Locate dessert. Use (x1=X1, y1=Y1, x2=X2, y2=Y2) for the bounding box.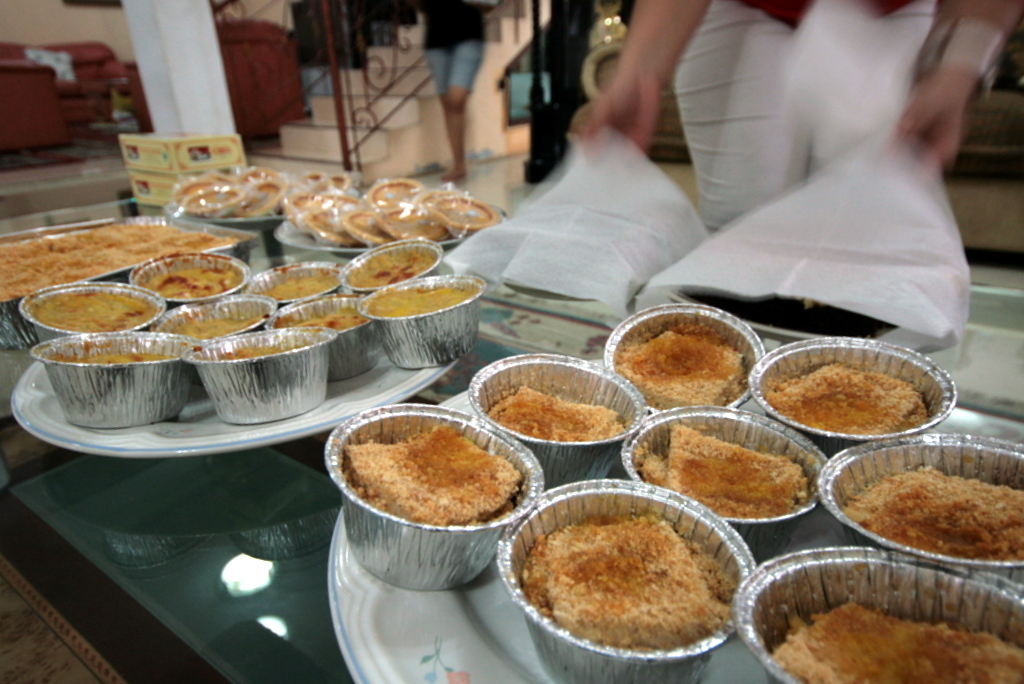
(x1=859, y1=472, x2=1023, y2=544).
